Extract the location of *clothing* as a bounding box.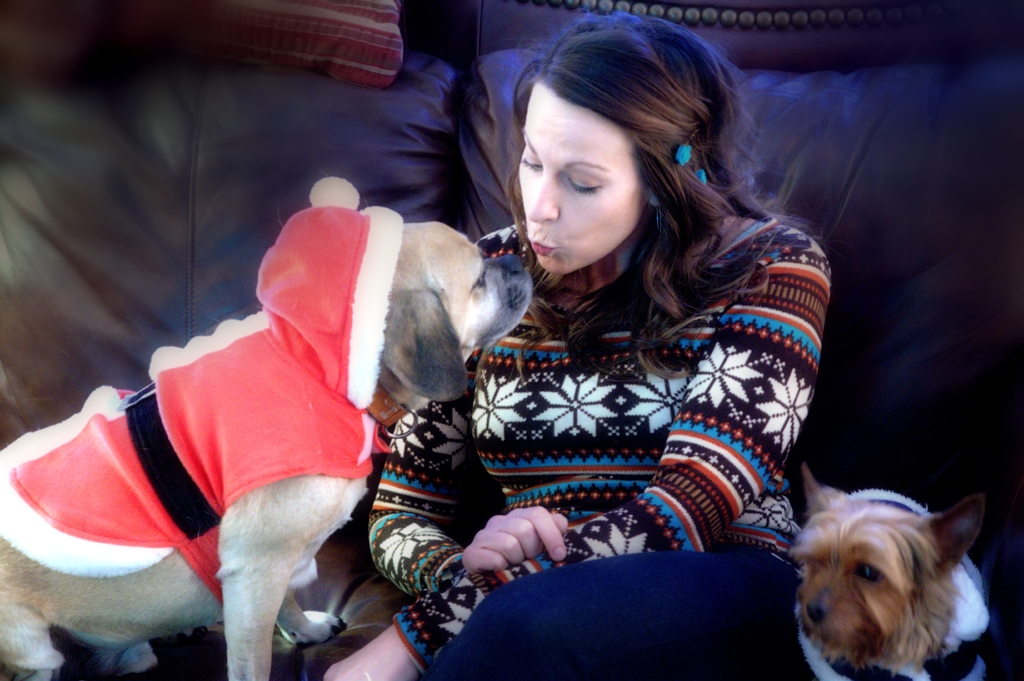
bbox=(0, 168, 410, 571).
